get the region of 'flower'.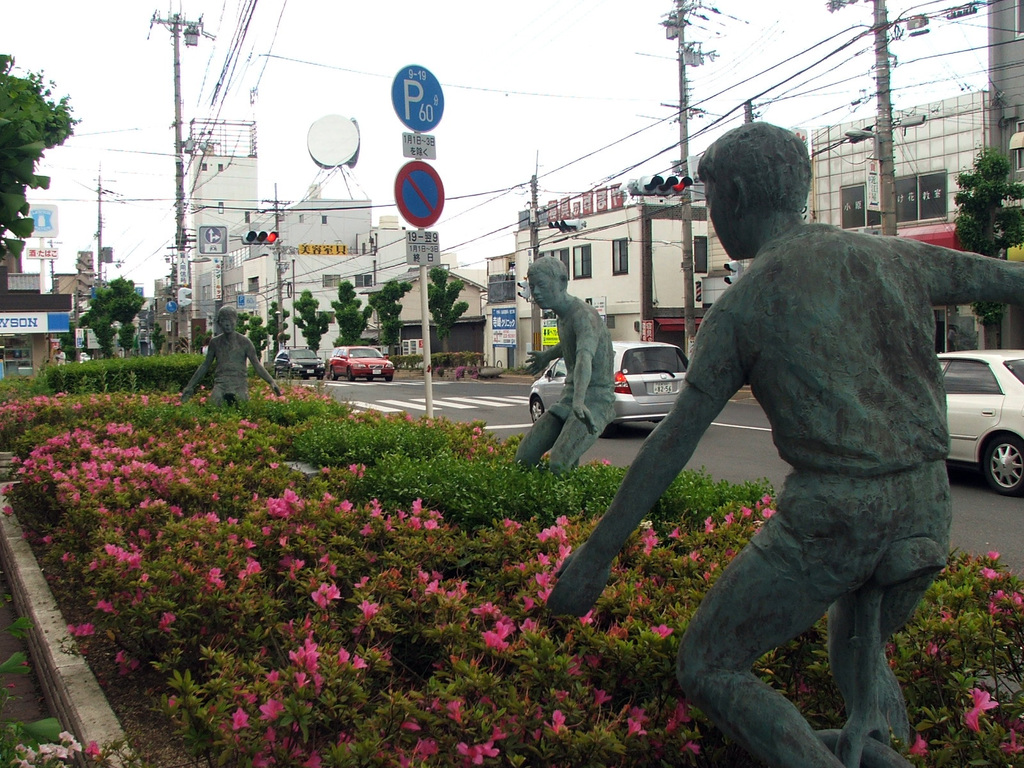
<box>421,579,442,596</box>.
